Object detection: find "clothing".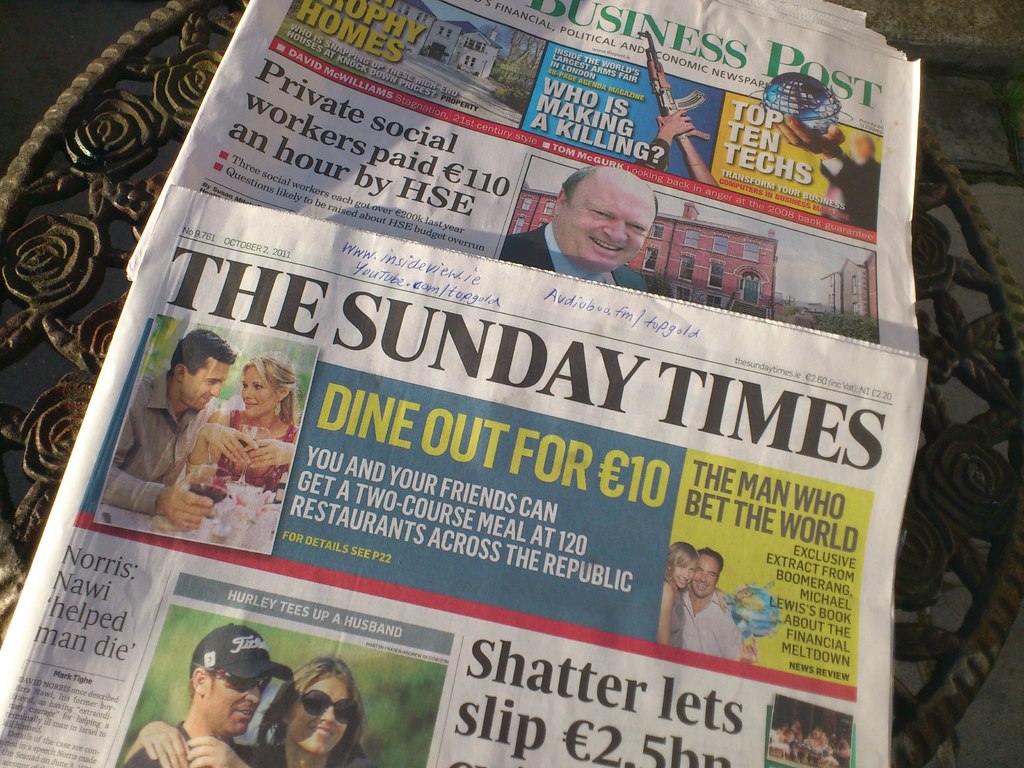
(212, 406, 297, 490).
